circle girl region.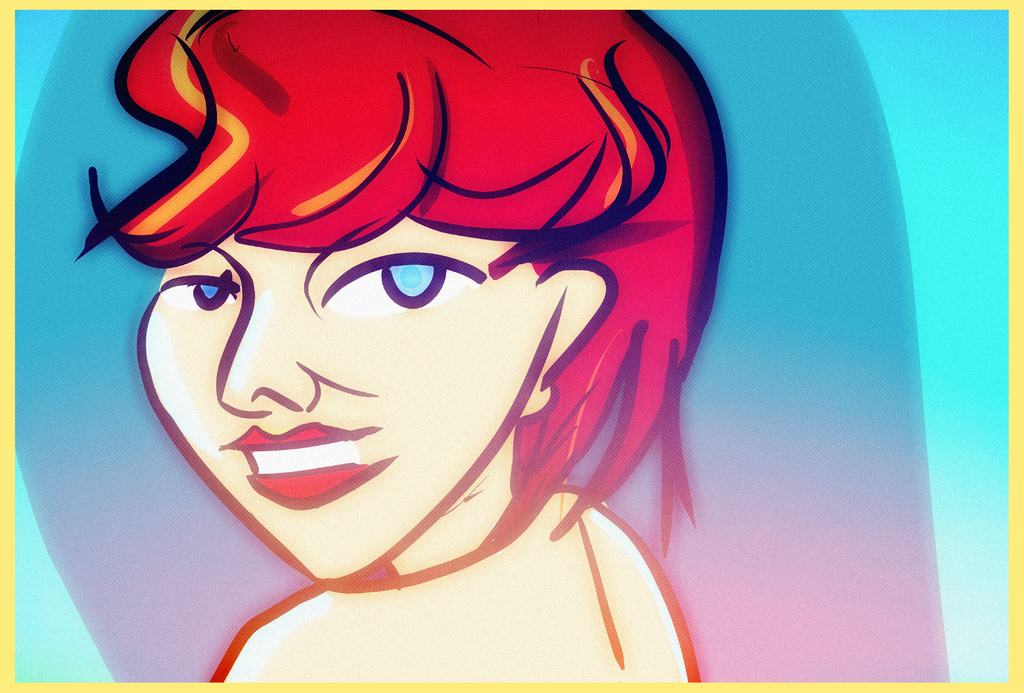
Region: (76,10,730,683).
